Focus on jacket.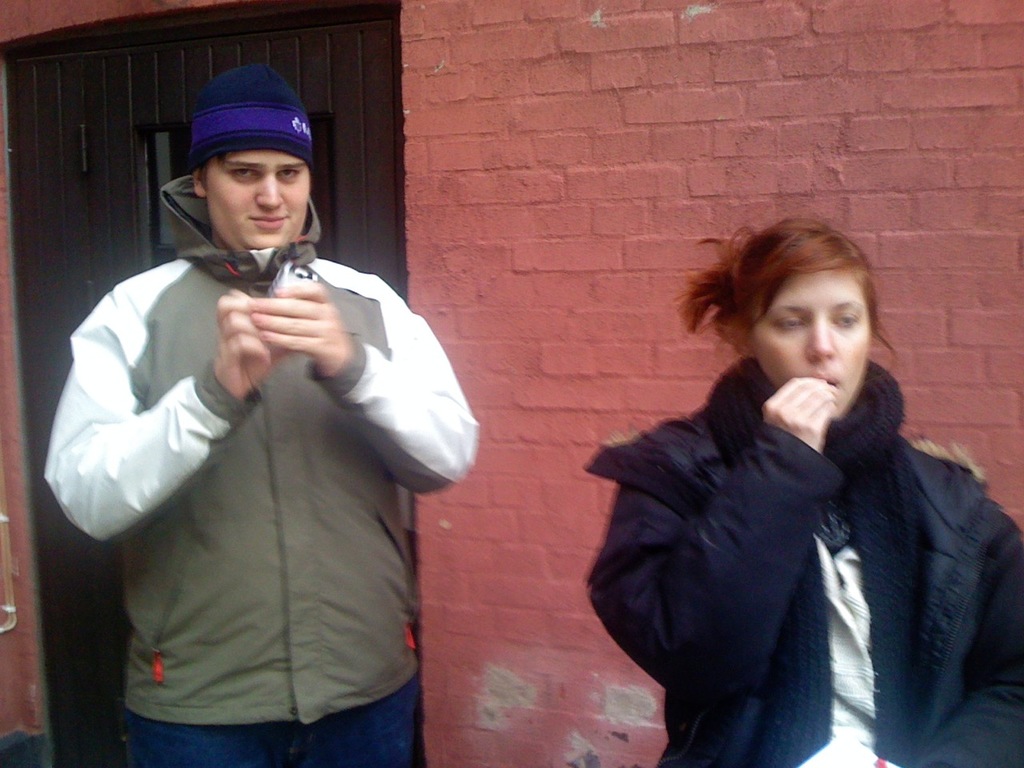
Focused at (left=42, top=175, right=487, bottom=727).
